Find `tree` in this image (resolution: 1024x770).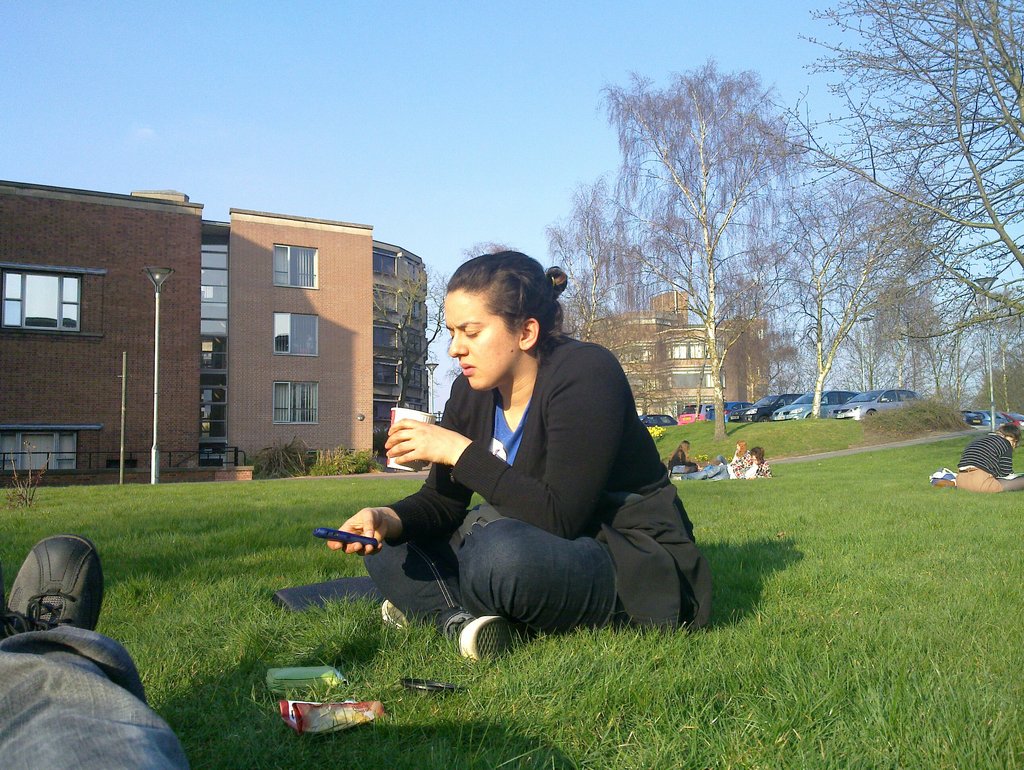
BBox(761, 0, 1023, 394).
